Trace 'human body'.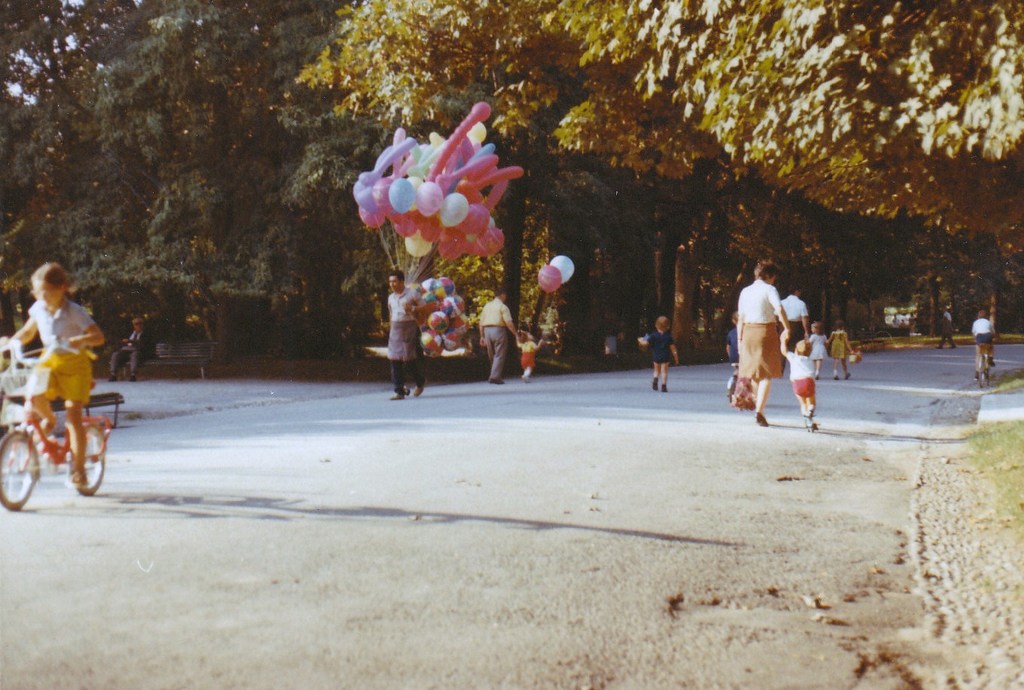
Traced to left=481, top=298, right=518, bottom=384.
